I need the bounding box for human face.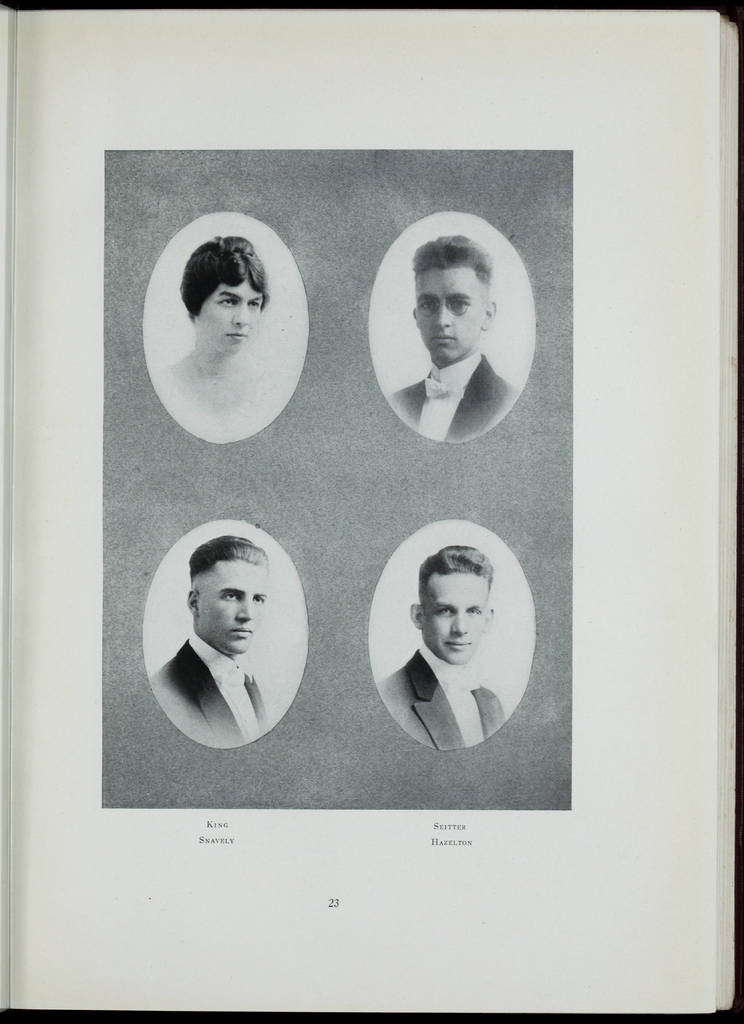
Here it is: {"x1": 195, "y1": 555, "x2": 265, "y2": 659}.
